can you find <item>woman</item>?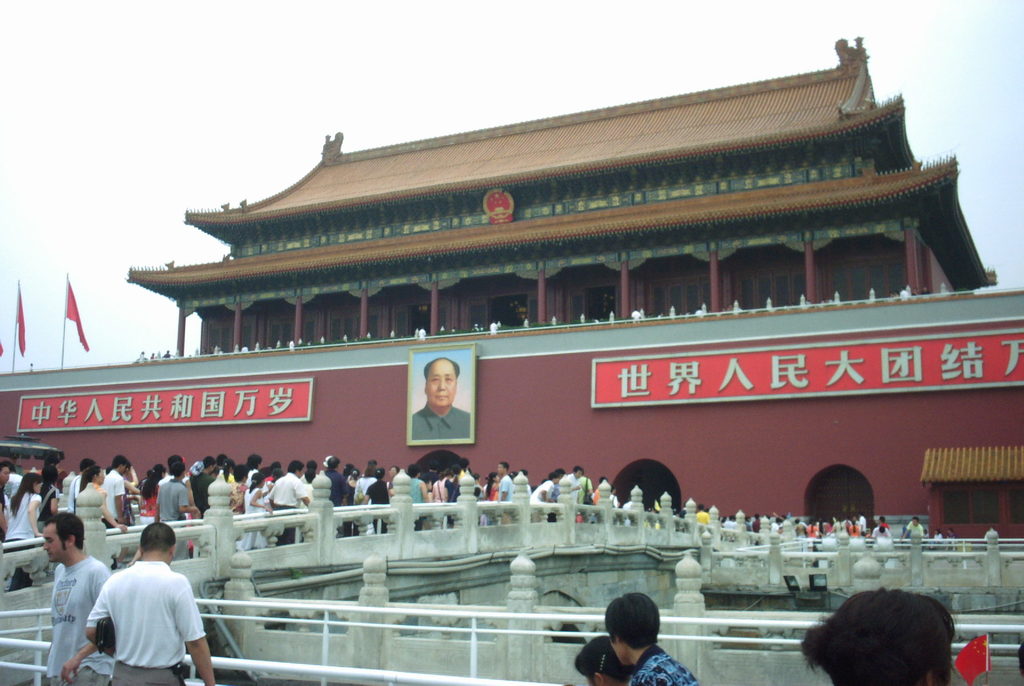
Yes, bounding box: (595, 478, 601, 512).
